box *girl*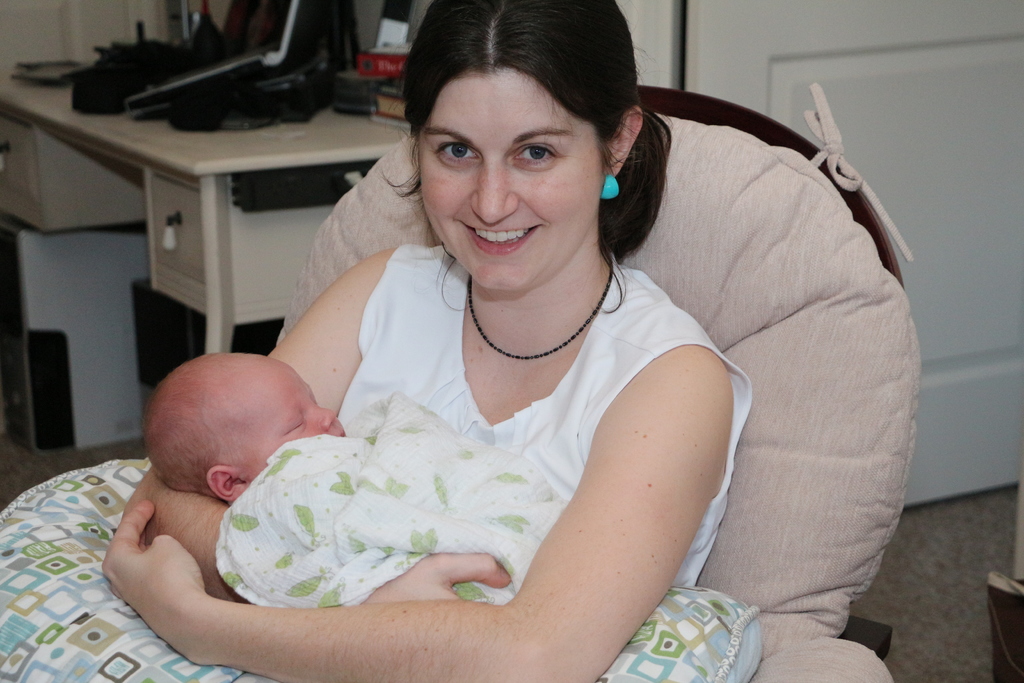
Rect(99, 0, 753, 682)
